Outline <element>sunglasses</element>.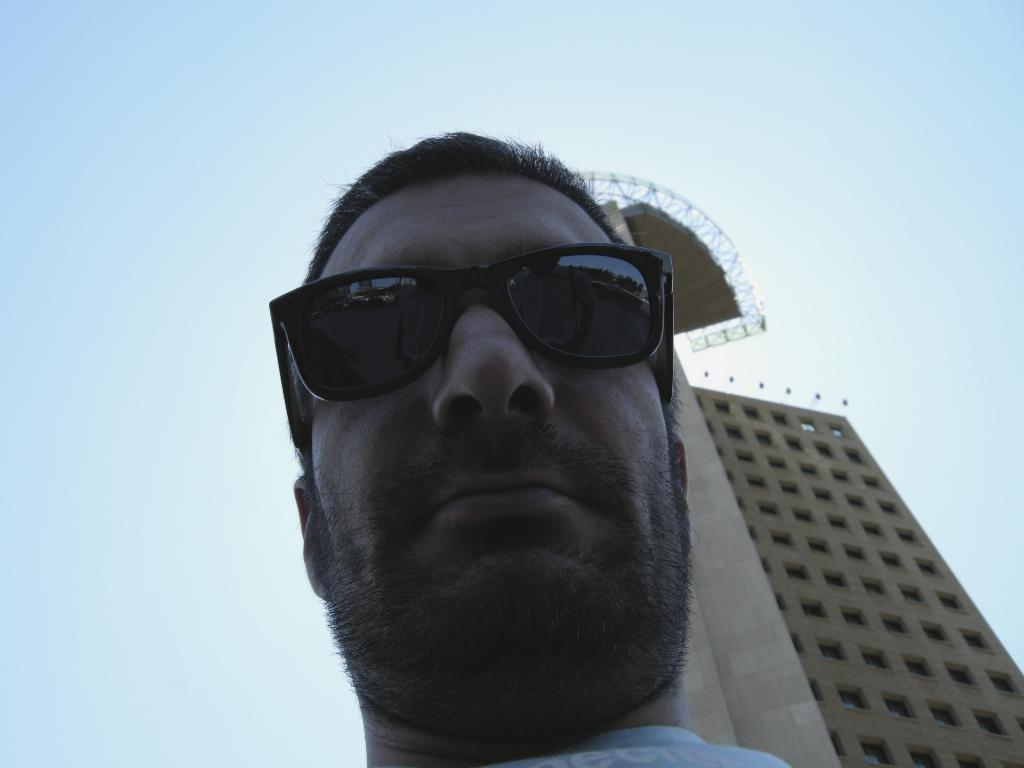
Outline: <box>266,243,669,458</box>.
